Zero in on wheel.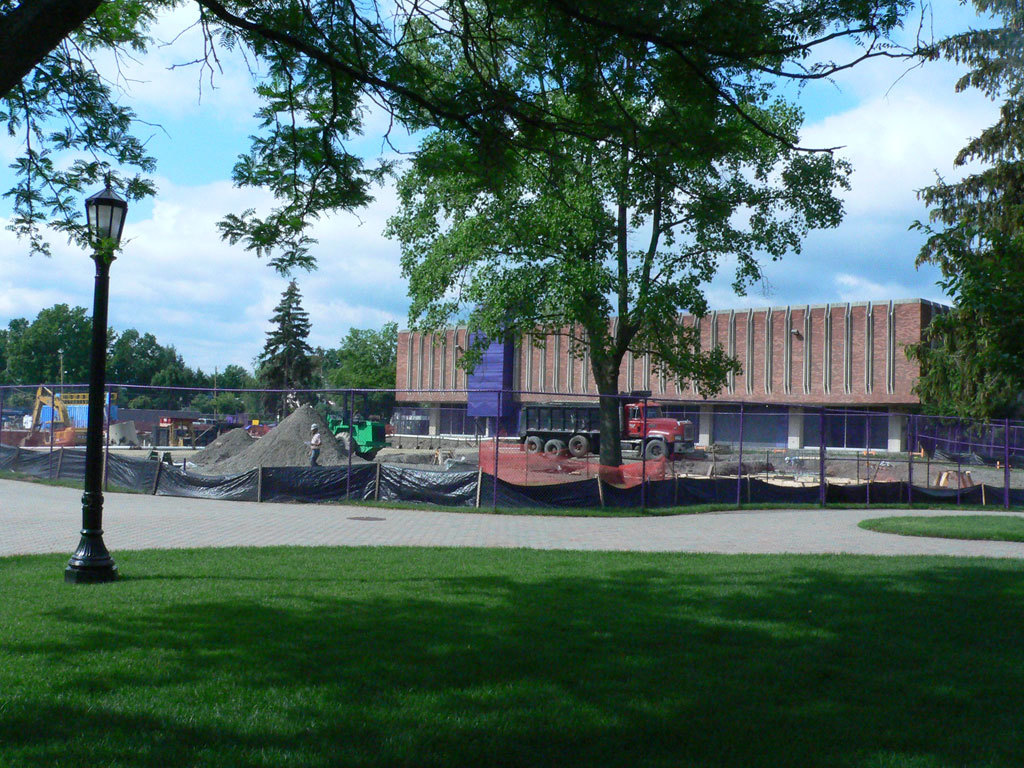
Zeroed in: bbox=(526, 435, 544, 455).
